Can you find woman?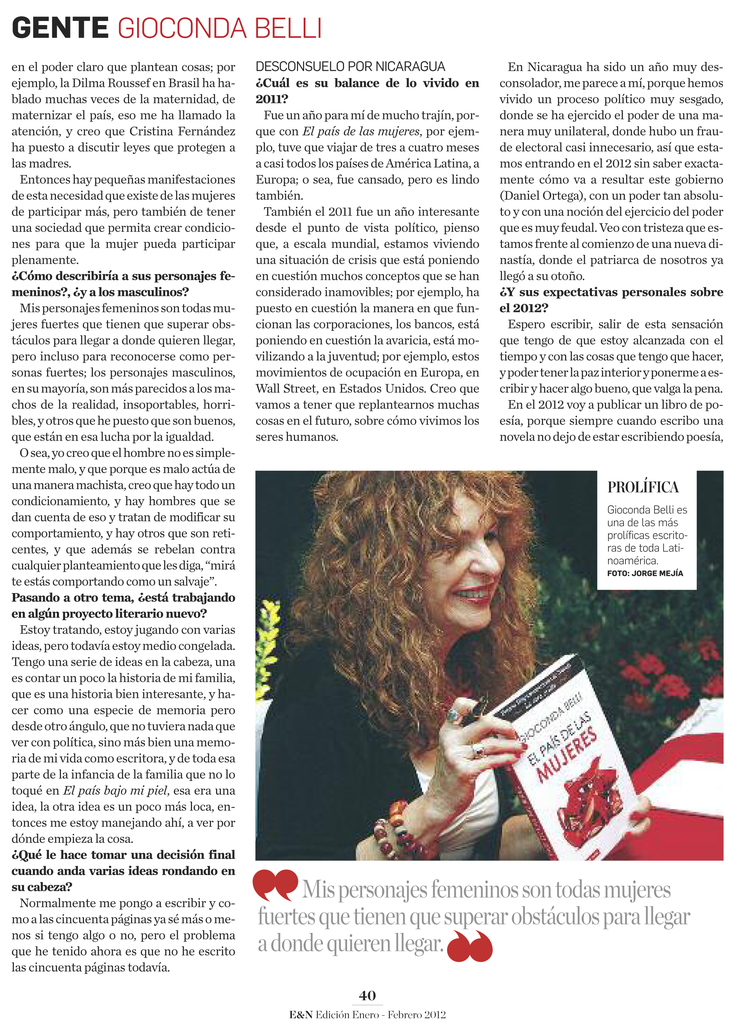
Yes, bounding box: locate(281, 506, 569, 885).
